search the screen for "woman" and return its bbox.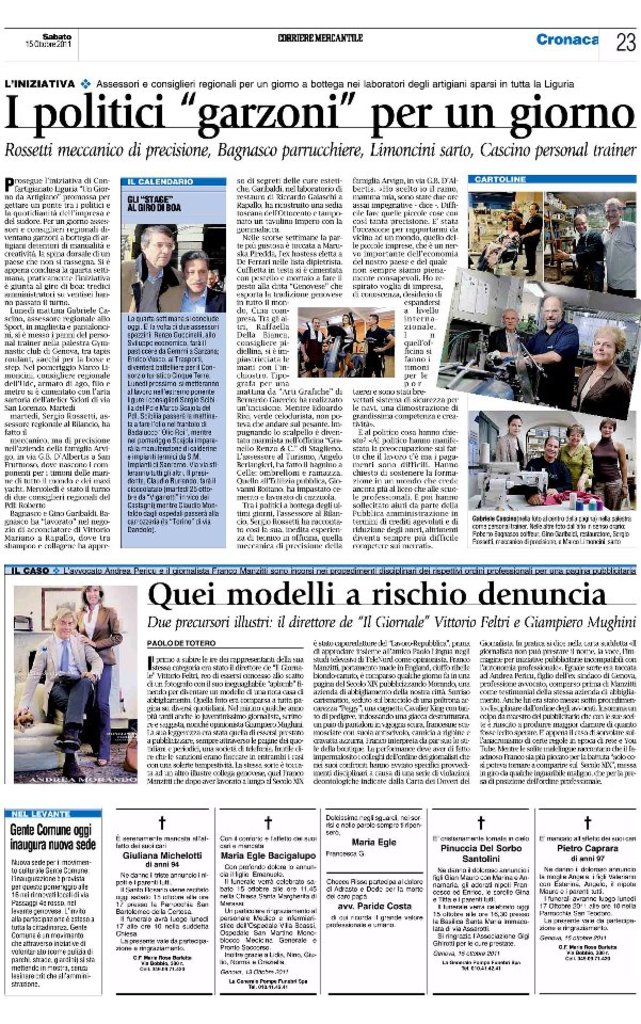
Found: {"left": 563, "top": 423, "right": 595, "bottom": 496}.
